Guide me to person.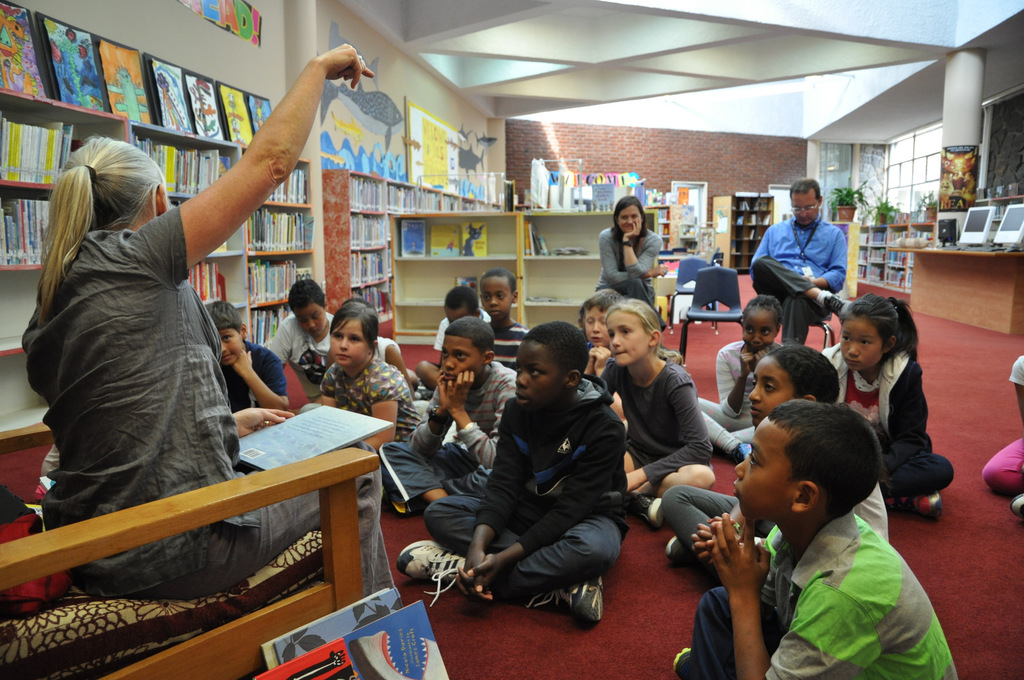
Guidance: {"x1": 692, "y1": 288, "x2": 802, "y2": 461}.
